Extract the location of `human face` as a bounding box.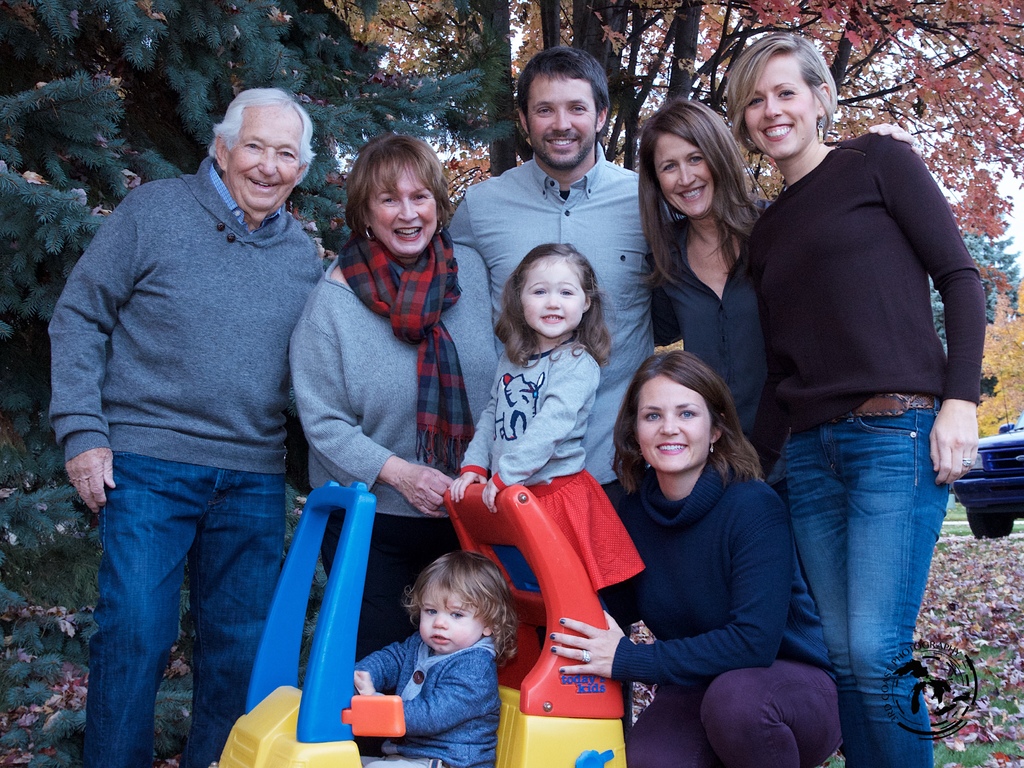
(227, 102, 305, 213).
